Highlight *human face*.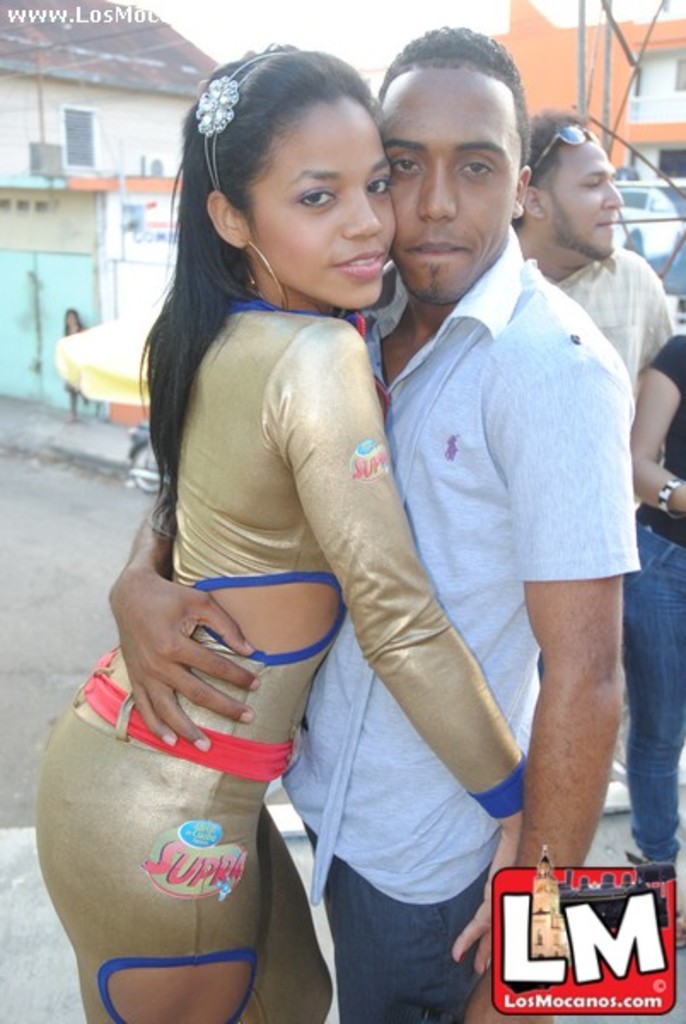
Highlighted region: [544,138,626,263].
